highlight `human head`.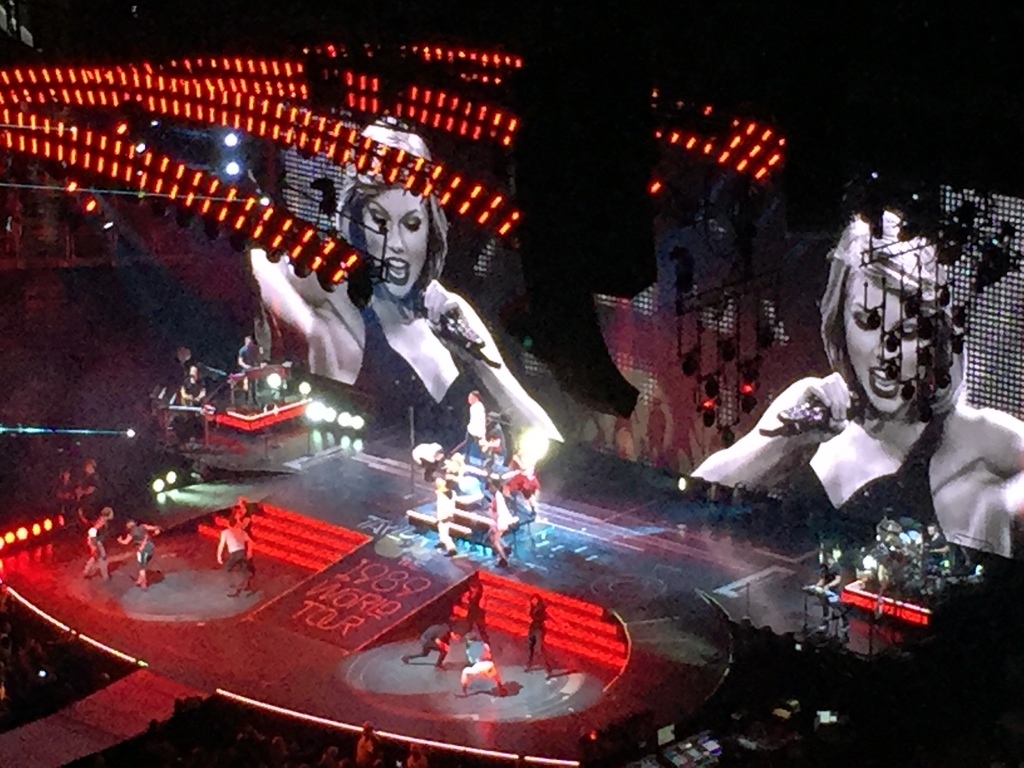
Highlighted region: (468, 391, 483, 404).
